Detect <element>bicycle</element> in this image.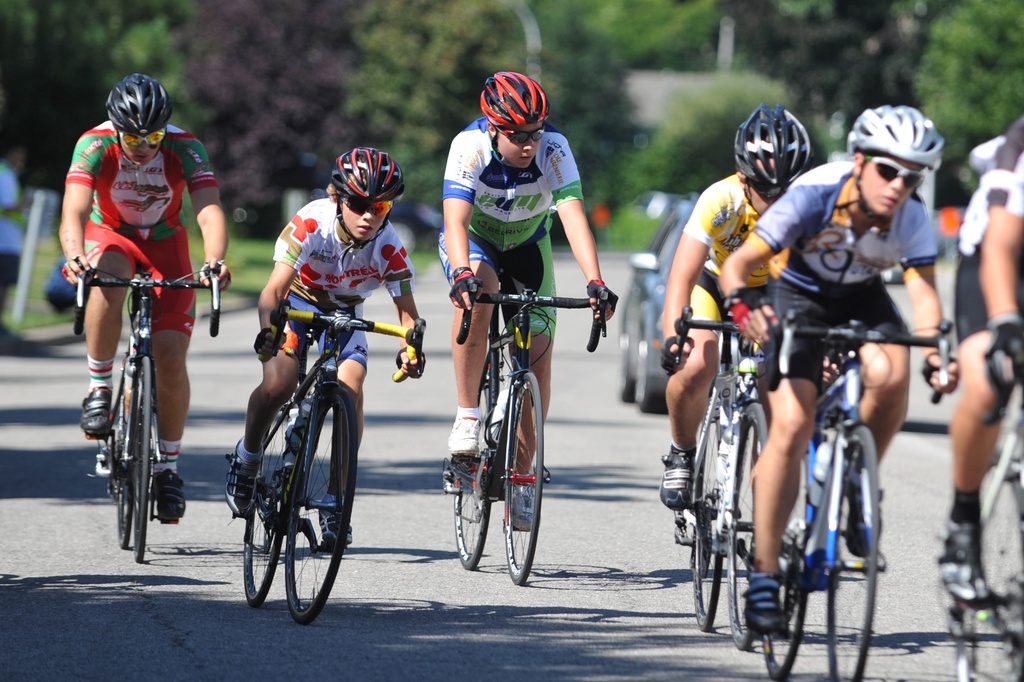
Detection: bbox=[436, 273, 622, 580].
